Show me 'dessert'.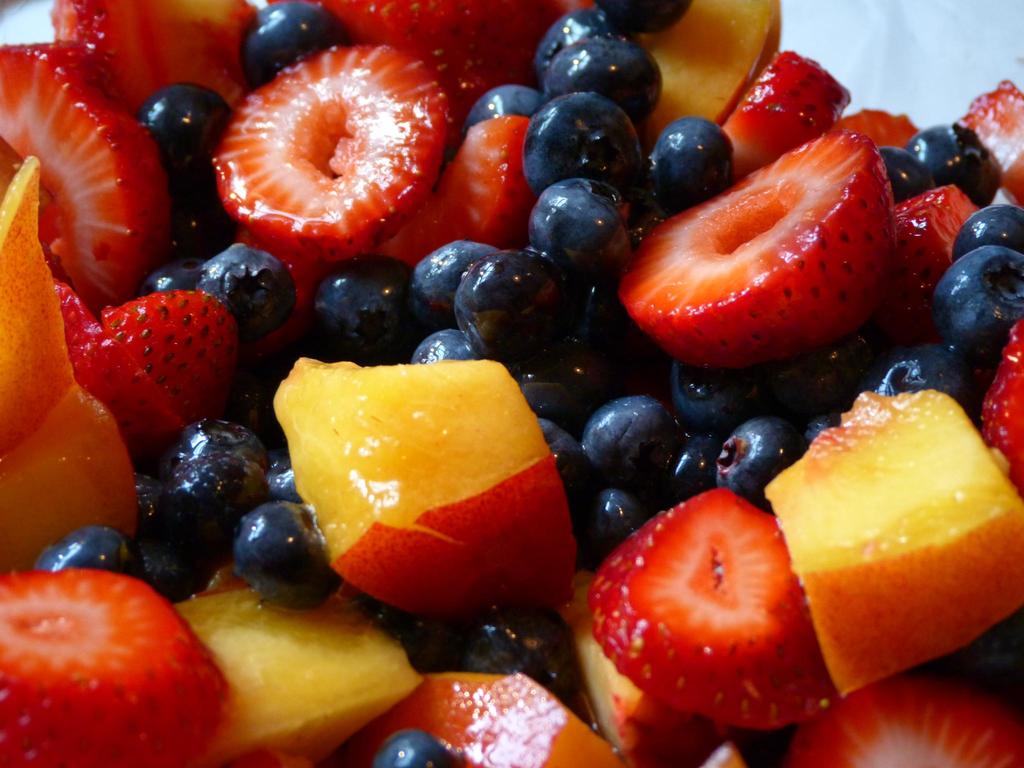
'dessert' is here: 674/367/755/445.
